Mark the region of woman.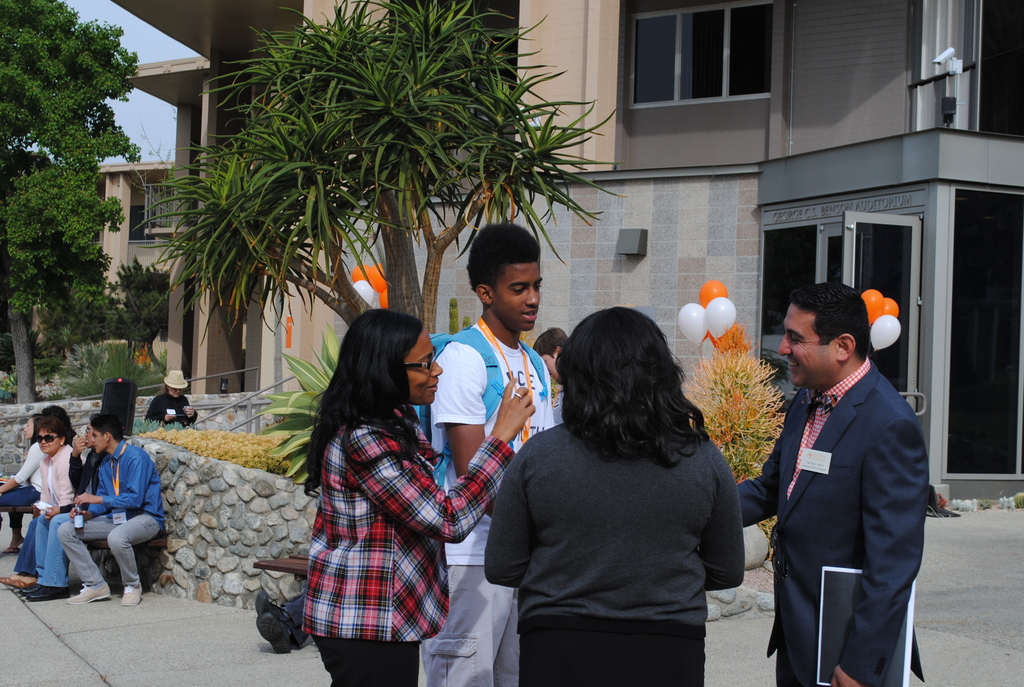
Region: [x1=301, y1=306, x2=536, y2=686].
